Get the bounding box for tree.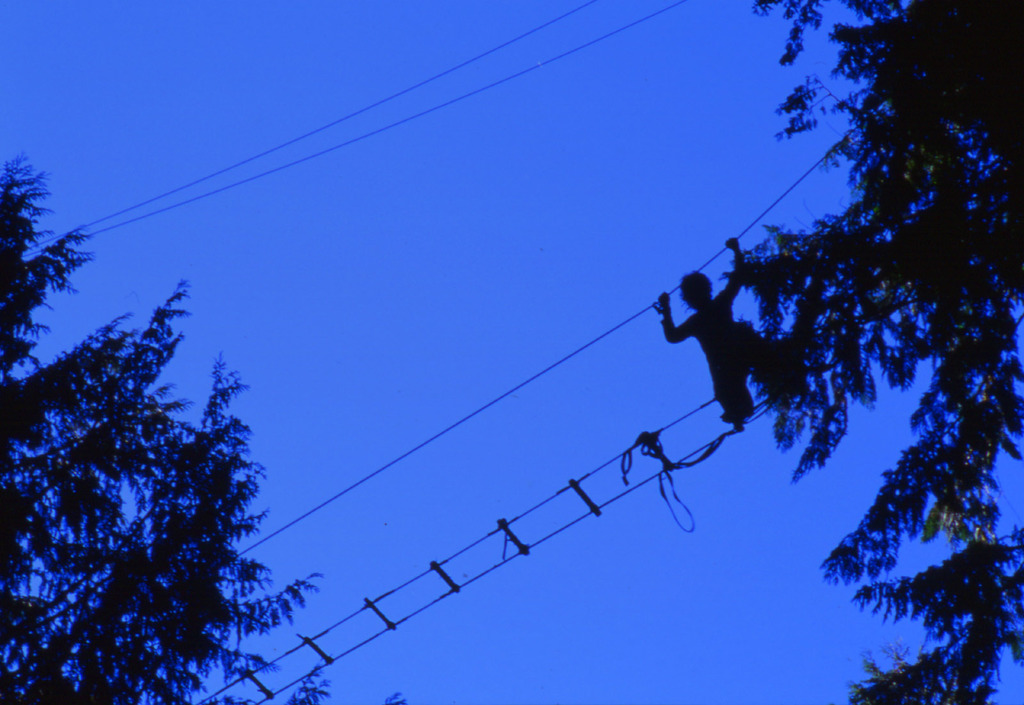
box=[730, 63, 1023, 630].
